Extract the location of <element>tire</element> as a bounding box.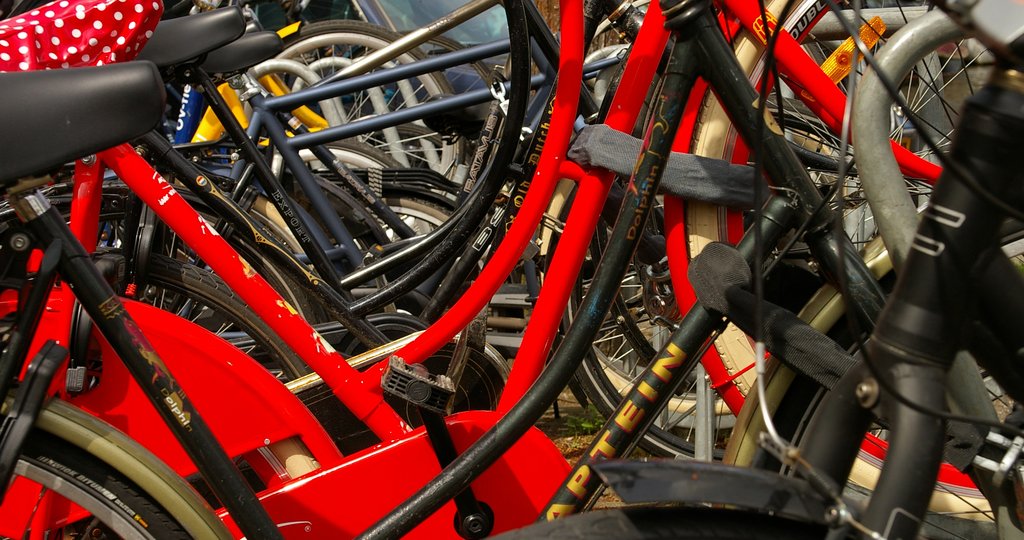
box(19, 420, 169, 539).
